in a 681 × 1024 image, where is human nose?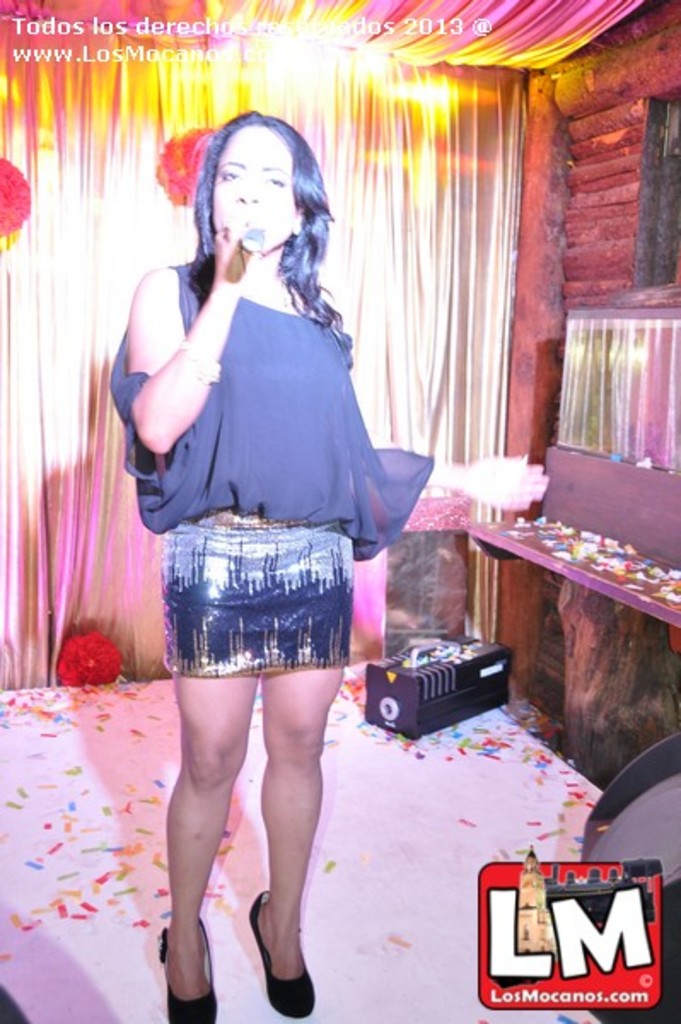
bbox(234, 176, 256, 203).
